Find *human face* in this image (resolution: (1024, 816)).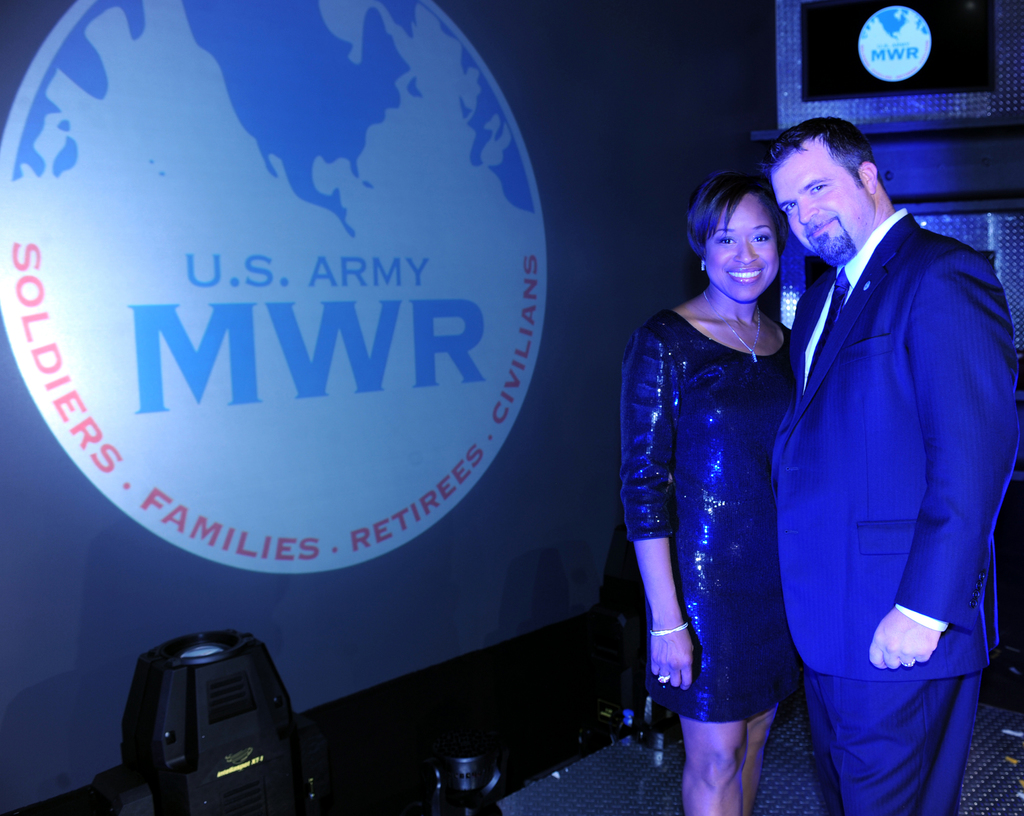
704 192 778 303.
